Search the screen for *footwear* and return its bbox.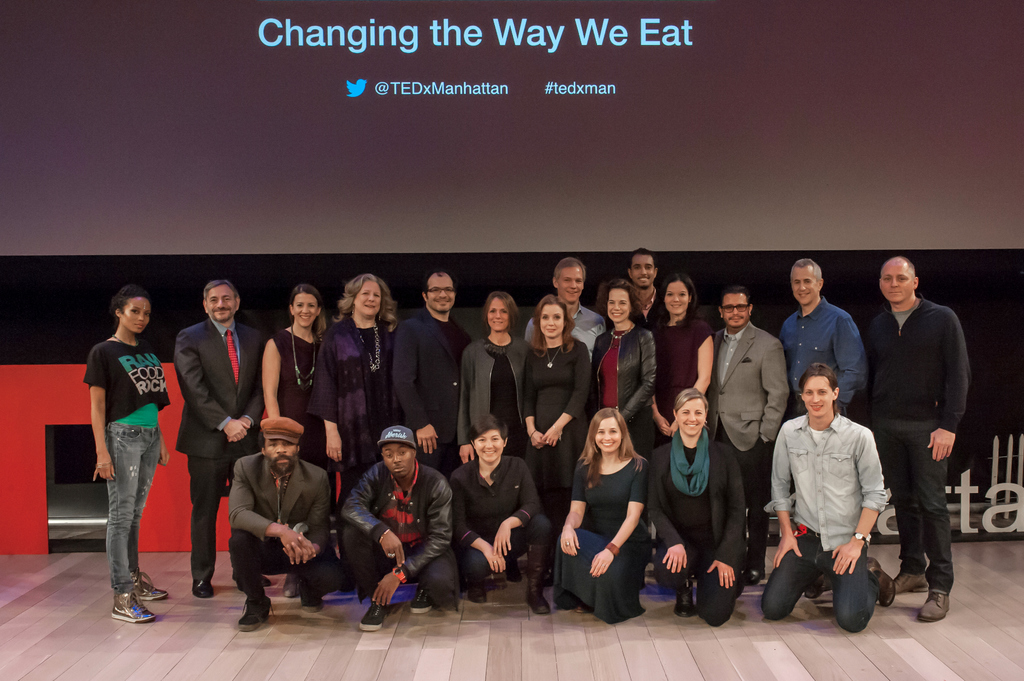
Found: select_region(129, 568, 168, 598).
